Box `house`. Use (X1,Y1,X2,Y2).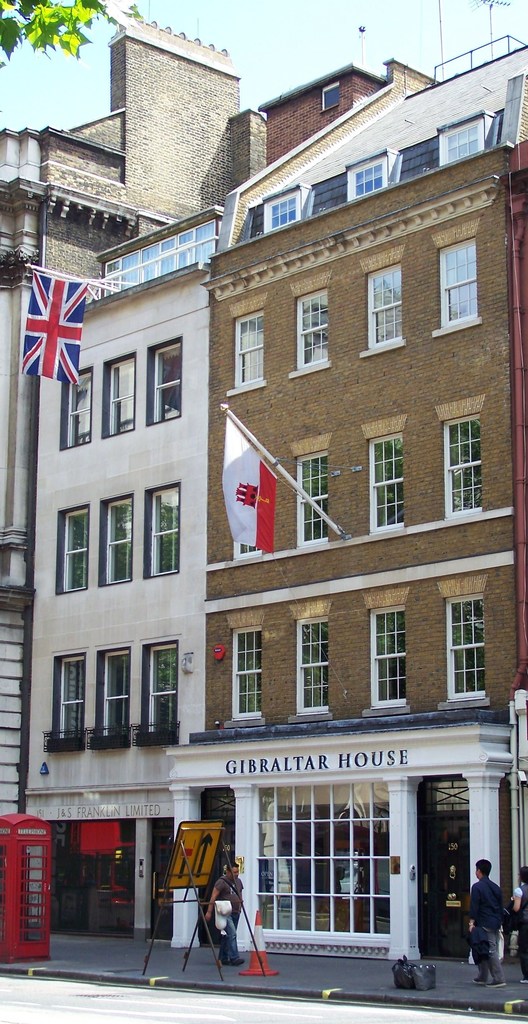
(164,31,527,962).
